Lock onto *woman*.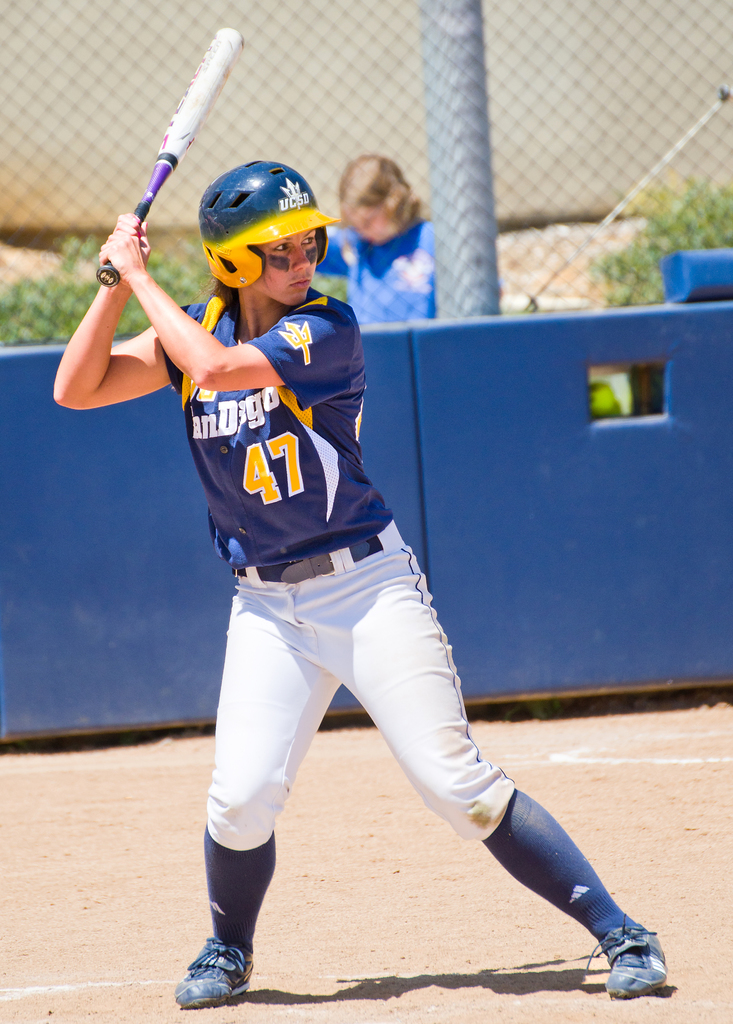
Locked: <box>311,150,460,323</box>.
